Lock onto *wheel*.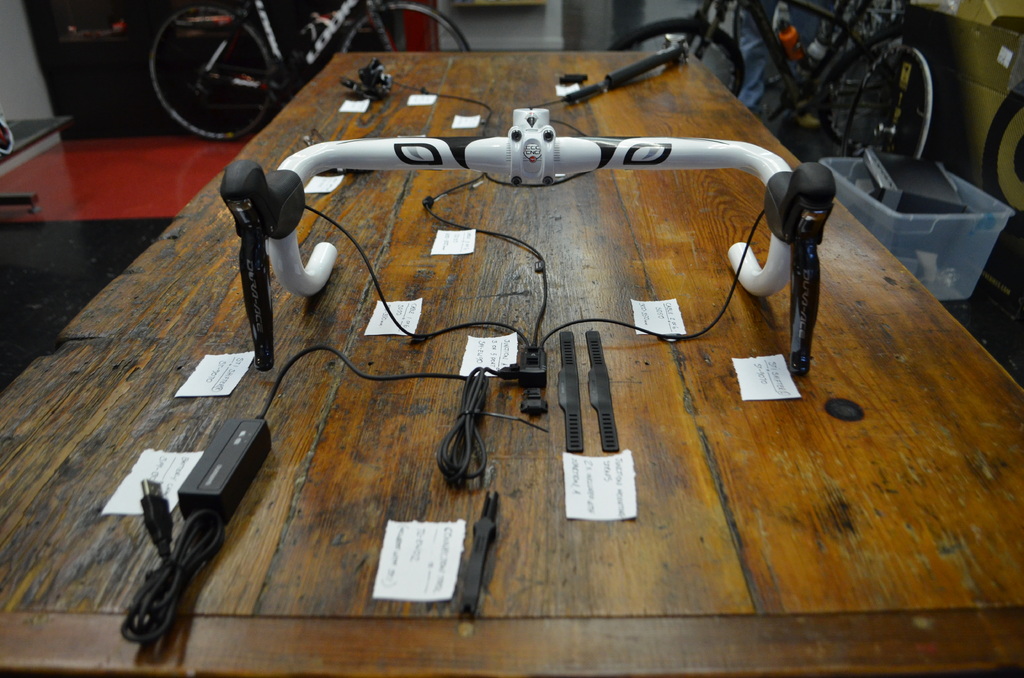
Locked: [989, 82, 1023, 255].
